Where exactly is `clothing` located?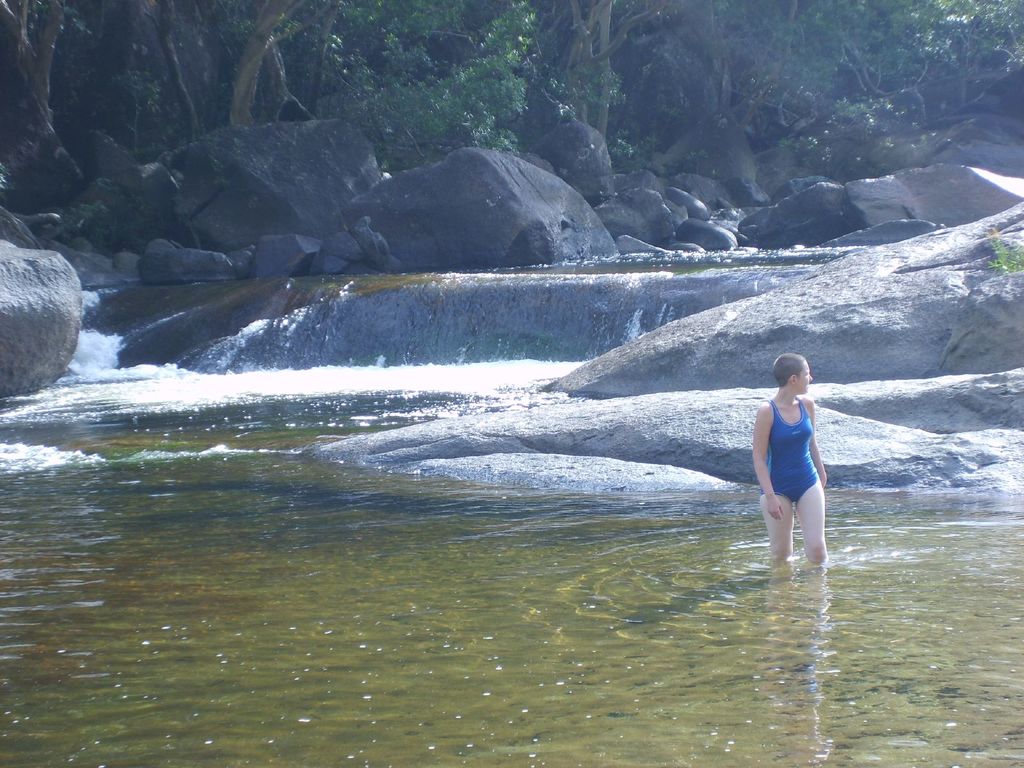
Its bounding box is <region>770, 410, 845, 553</region>.
